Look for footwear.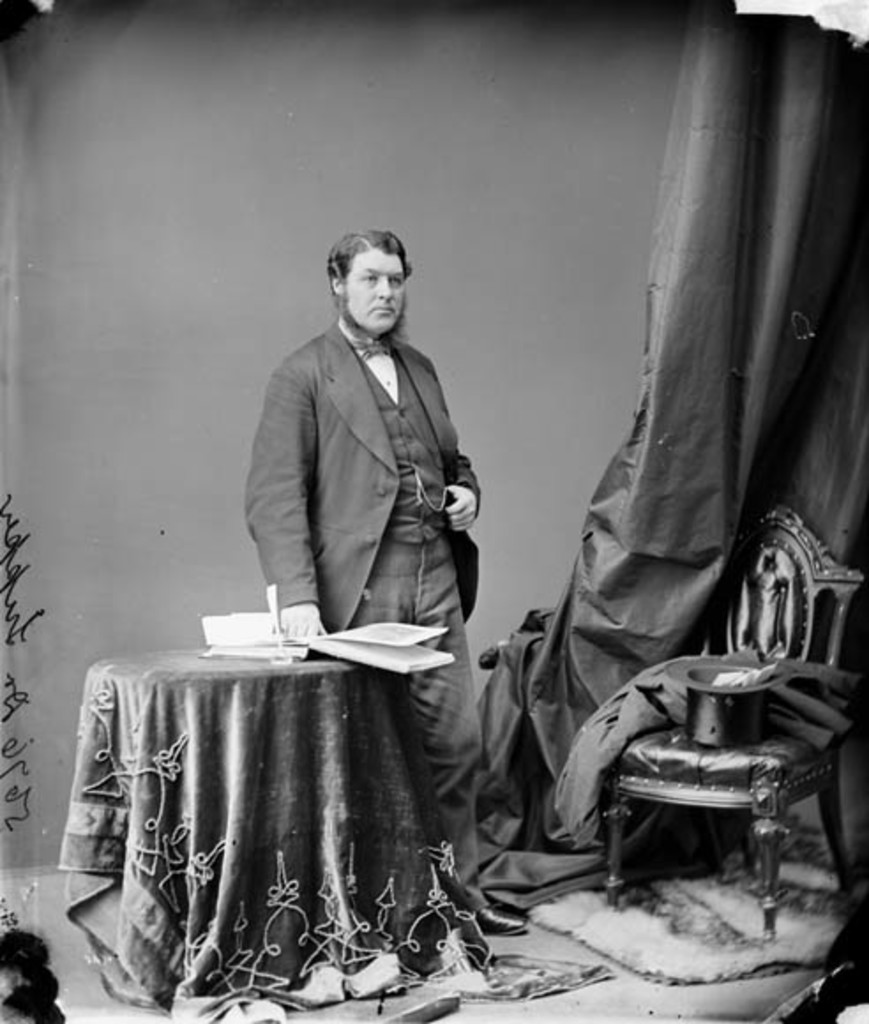
Found: <bbox>480, 904, 530, 937</bbox>.
